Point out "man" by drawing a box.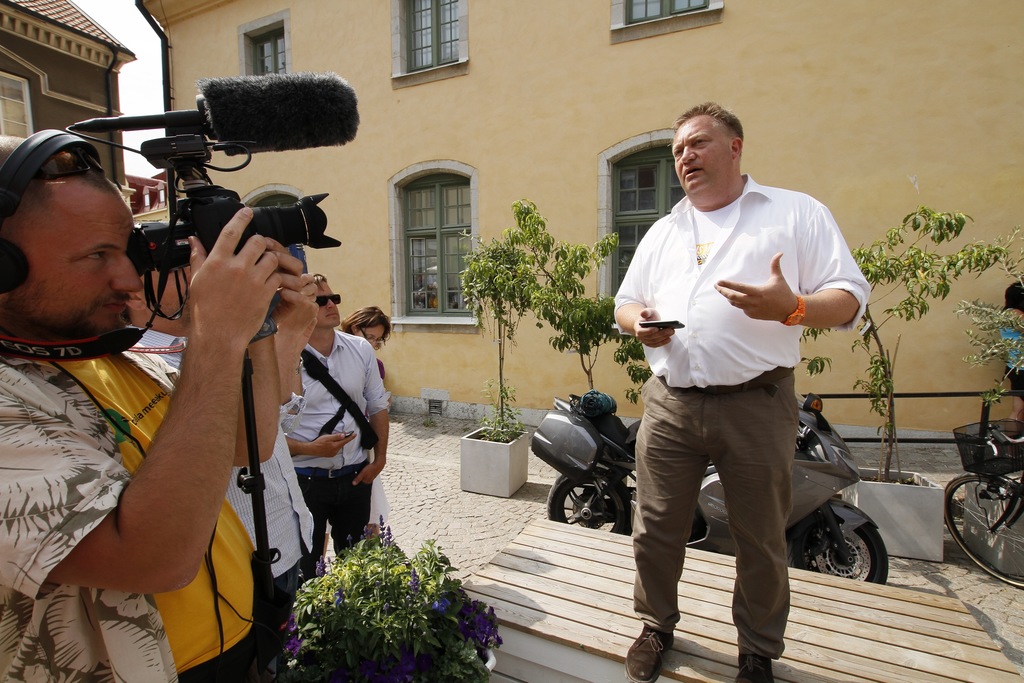
[x1=0, y1=133, x2=303, y2=682].
